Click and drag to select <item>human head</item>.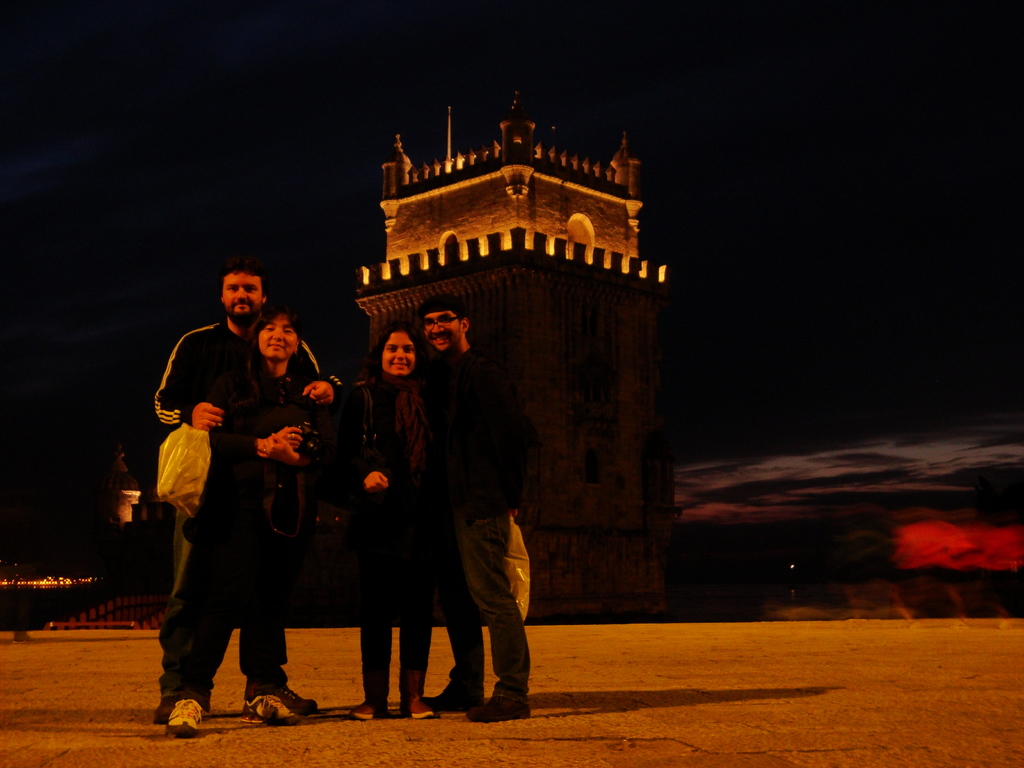
Selection: box(419, 299, 468, 352).
